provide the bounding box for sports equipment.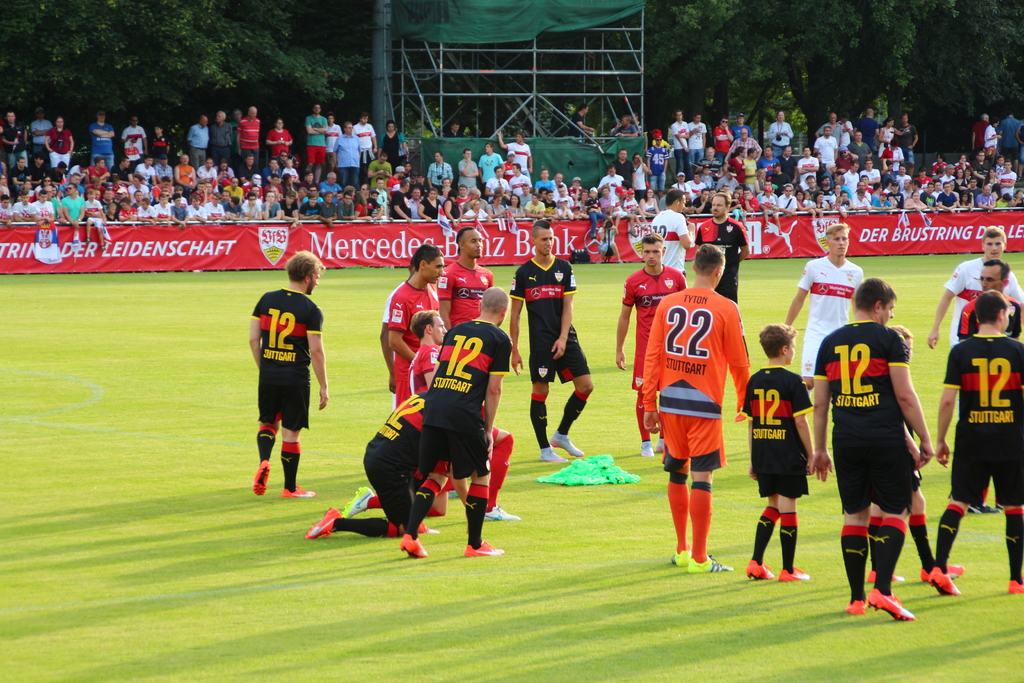
<region>652, 437, 664, 453</region>.
